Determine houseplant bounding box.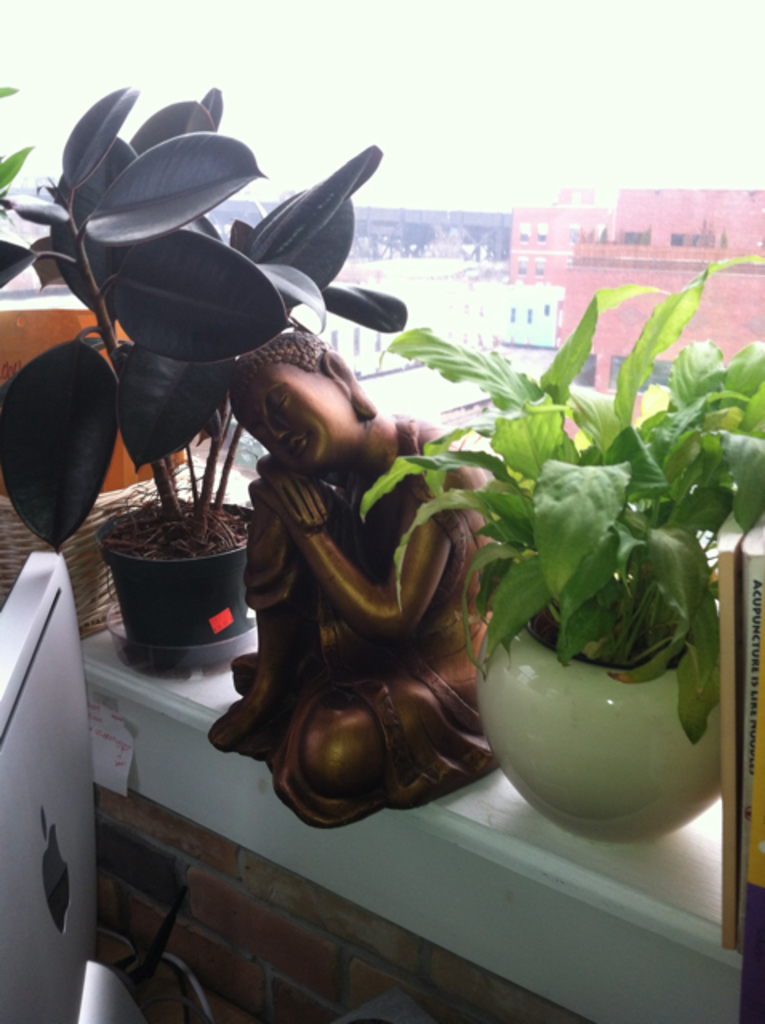
Determined: {"left": 0, "top": 64, "right": 415, "bottom": 677}.
